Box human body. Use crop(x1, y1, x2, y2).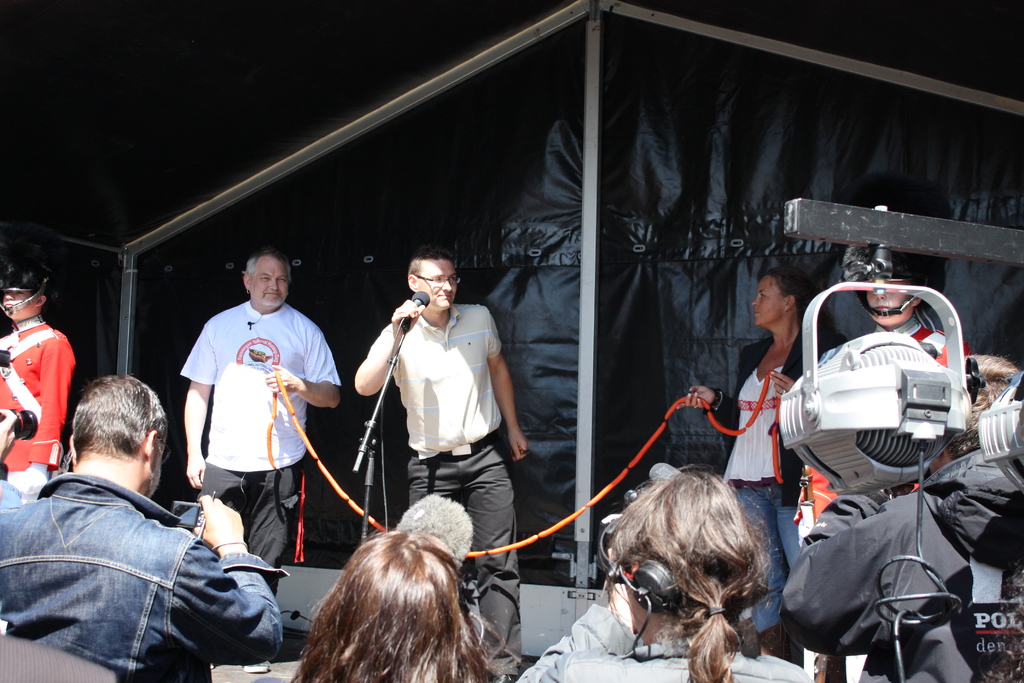
crop(779, 462, 1023, 682).
